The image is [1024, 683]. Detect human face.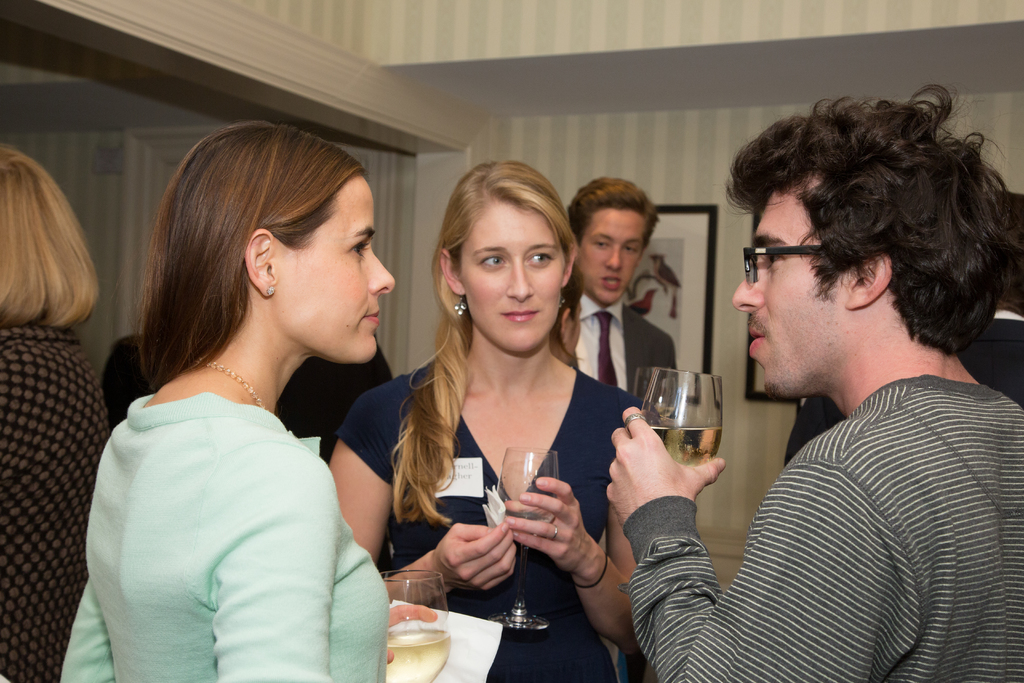
Detection: (left=457, top=190, right=558, bottom=356).
